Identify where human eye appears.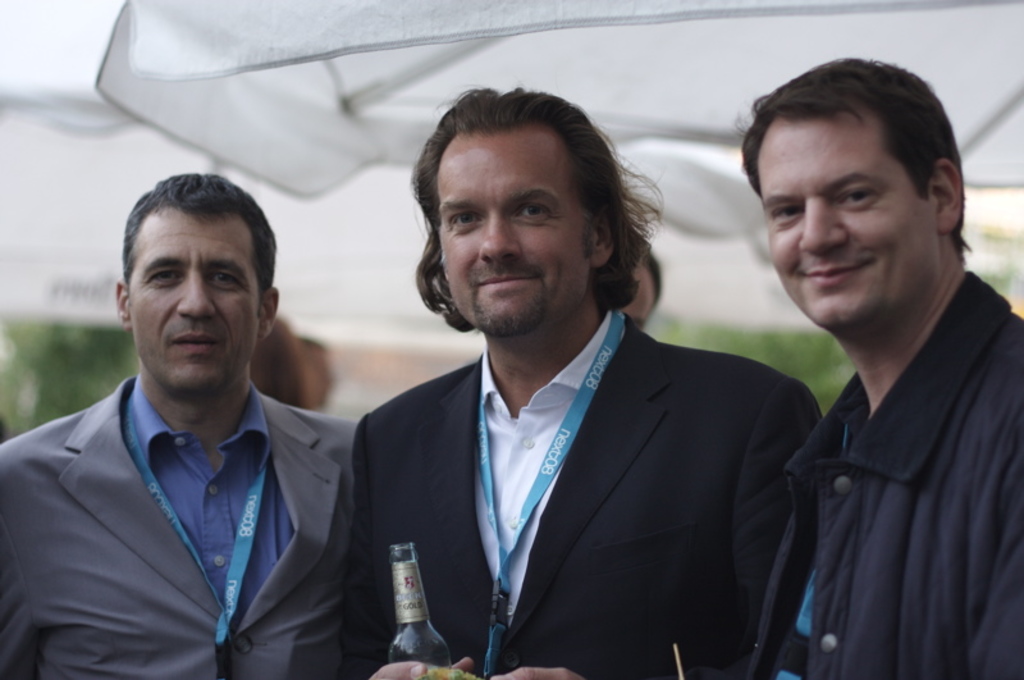
Appears at left=511, top=200, right=556, bottom=224.
